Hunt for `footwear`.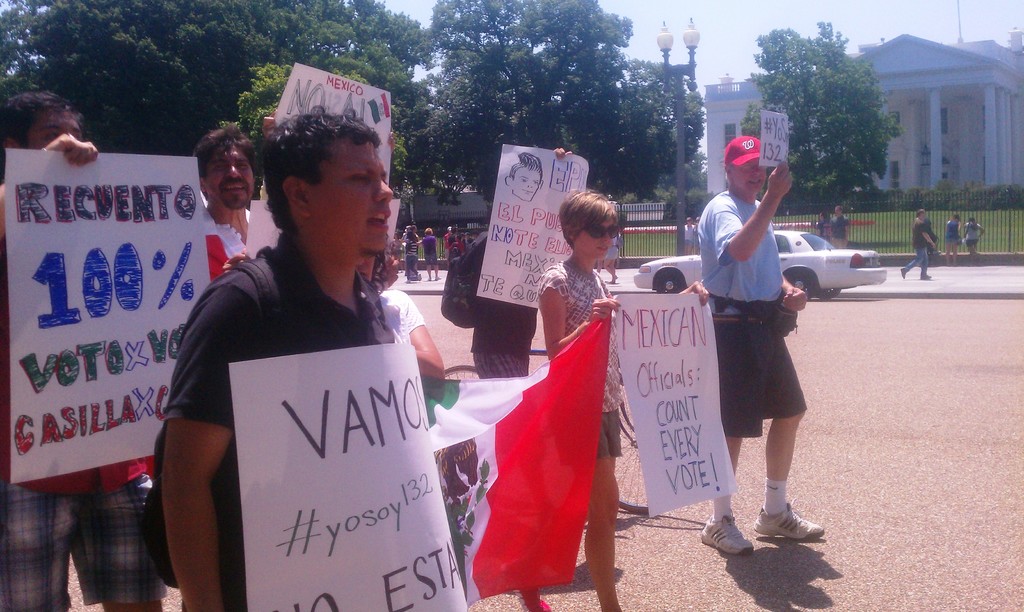
Hunted down at [695, 519, 762, 556].
